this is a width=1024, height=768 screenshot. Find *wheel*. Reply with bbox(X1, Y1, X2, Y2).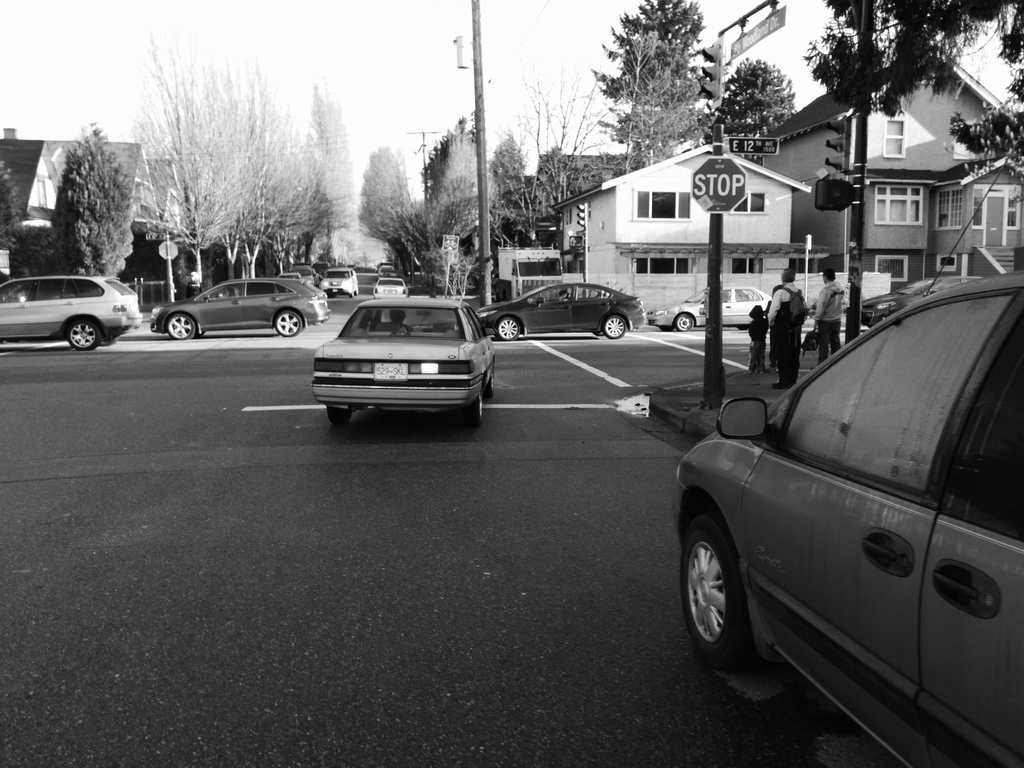
bbox(468, 397, 486, 424).
